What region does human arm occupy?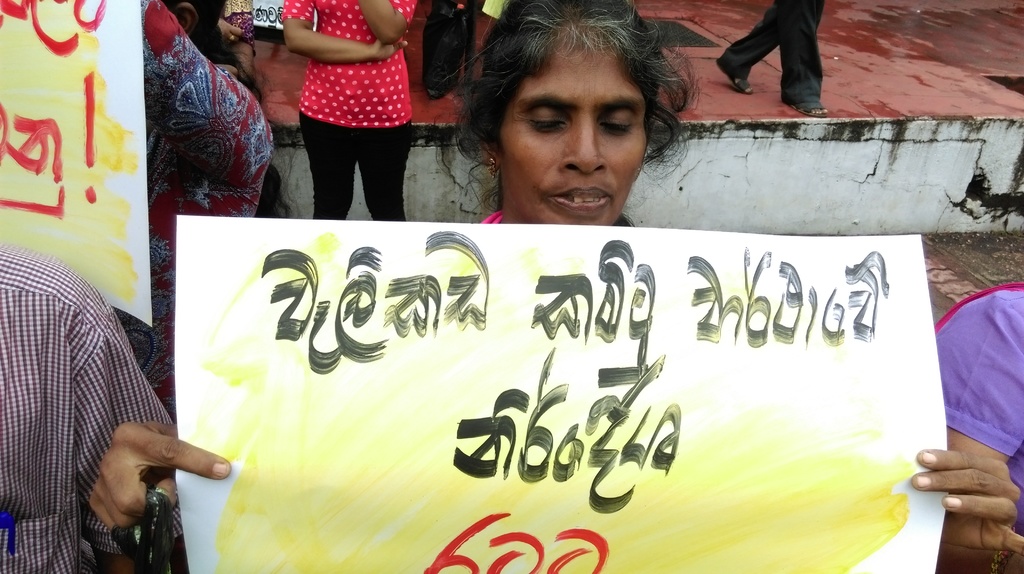
x1=55, y1=291, x2=173, y2=573.
